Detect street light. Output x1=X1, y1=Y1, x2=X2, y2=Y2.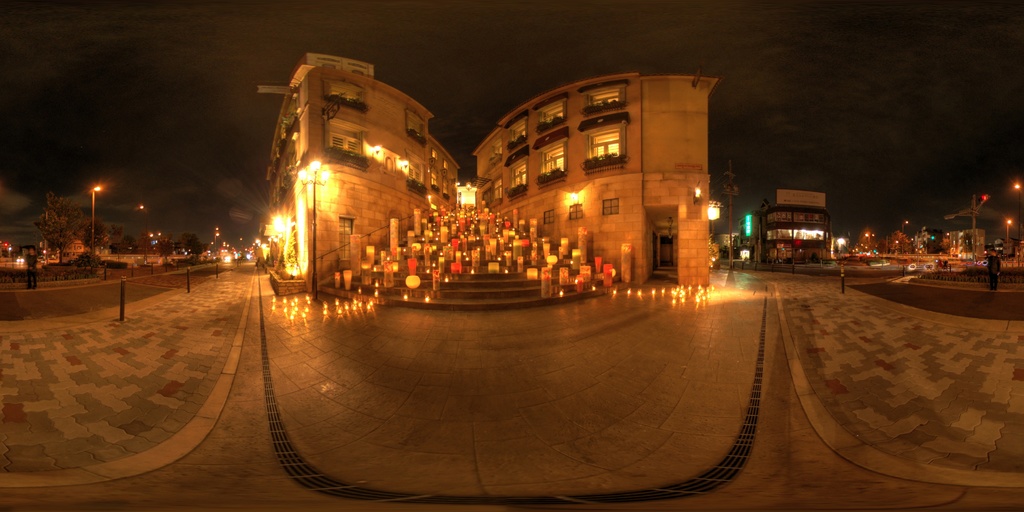
x1=943, y1=188, x2=991, y2=263.
